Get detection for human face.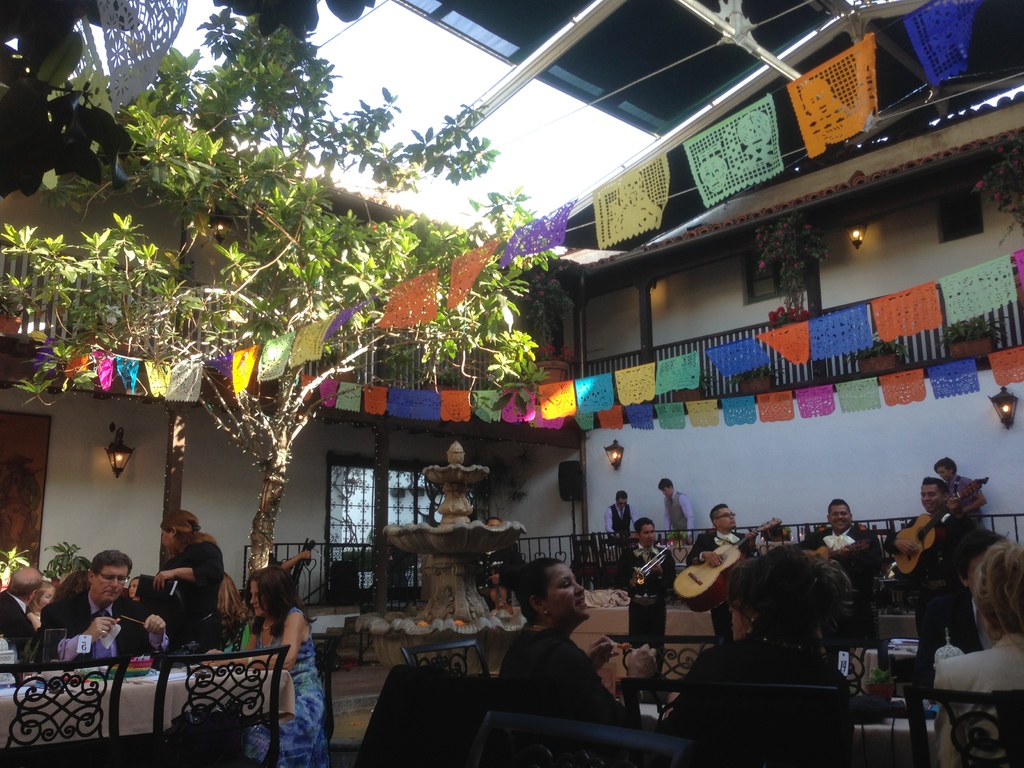
Detection: left=640, top=522, right=655, bottom=546.
